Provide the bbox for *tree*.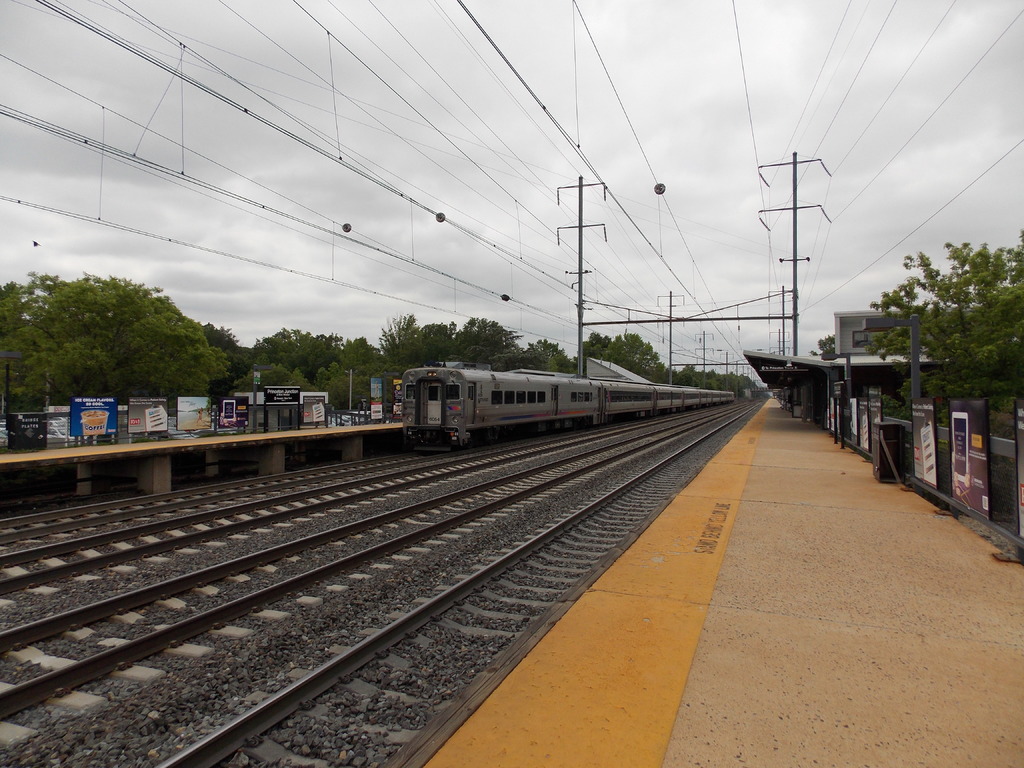
detection(576, 331, 614, 369).
